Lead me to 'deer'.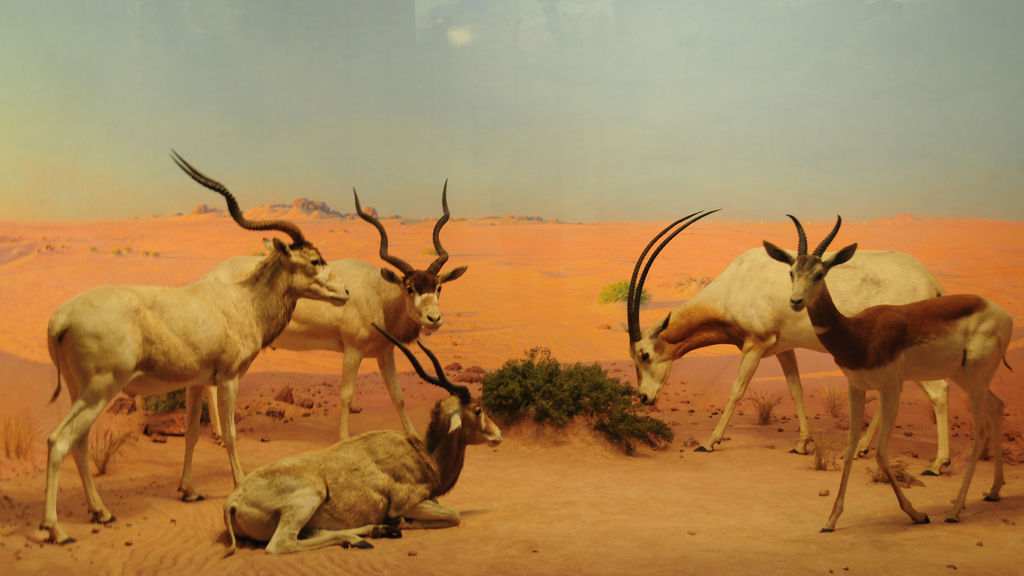
Lead to pyautogui.locateOnScreen(763, 216, 1009, 529).
